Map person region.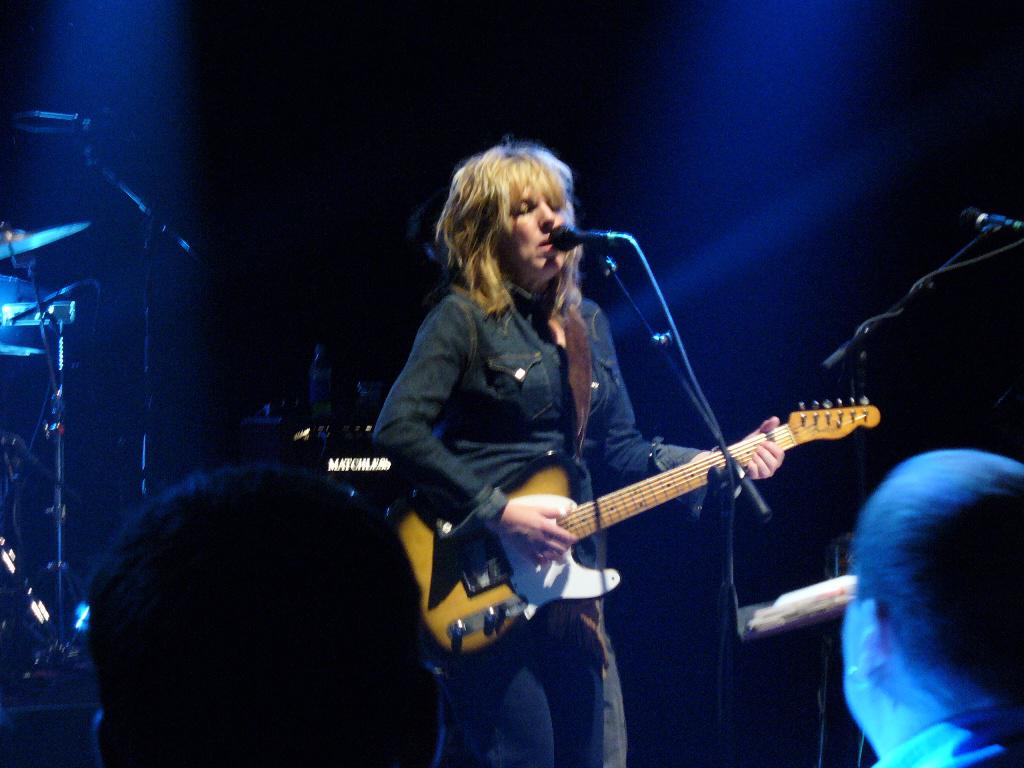
Mapped to box(842, 448, 1023, 767).
